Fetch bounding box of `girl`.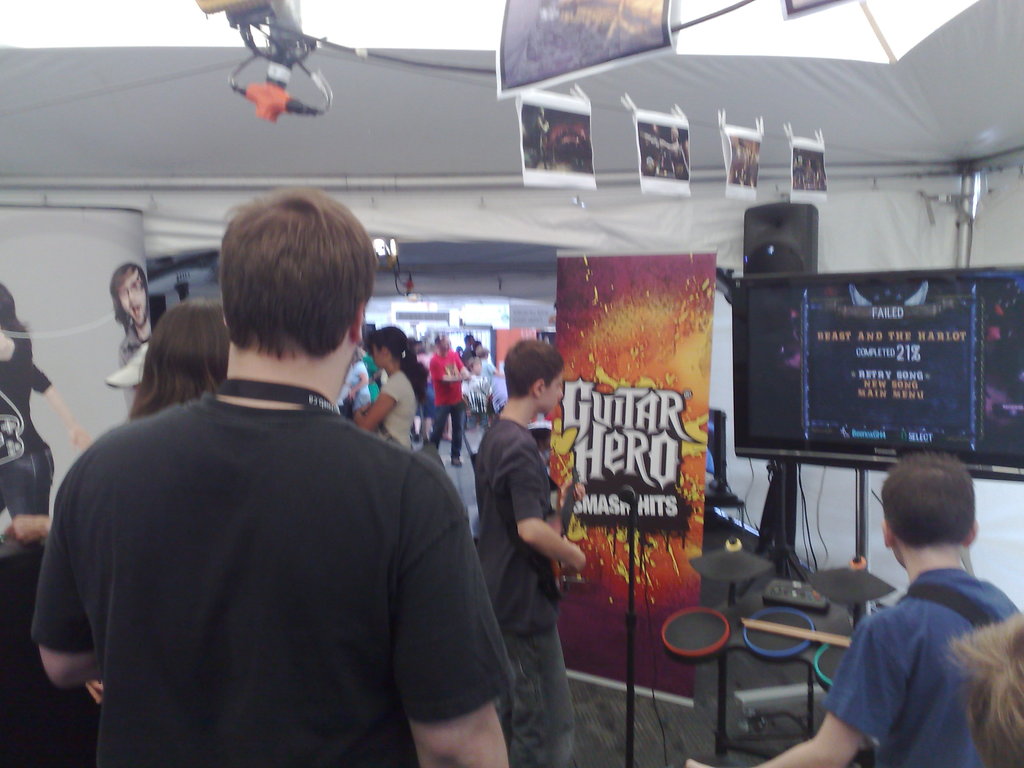
Bbox: select_region(352, 328, 430, 450).
